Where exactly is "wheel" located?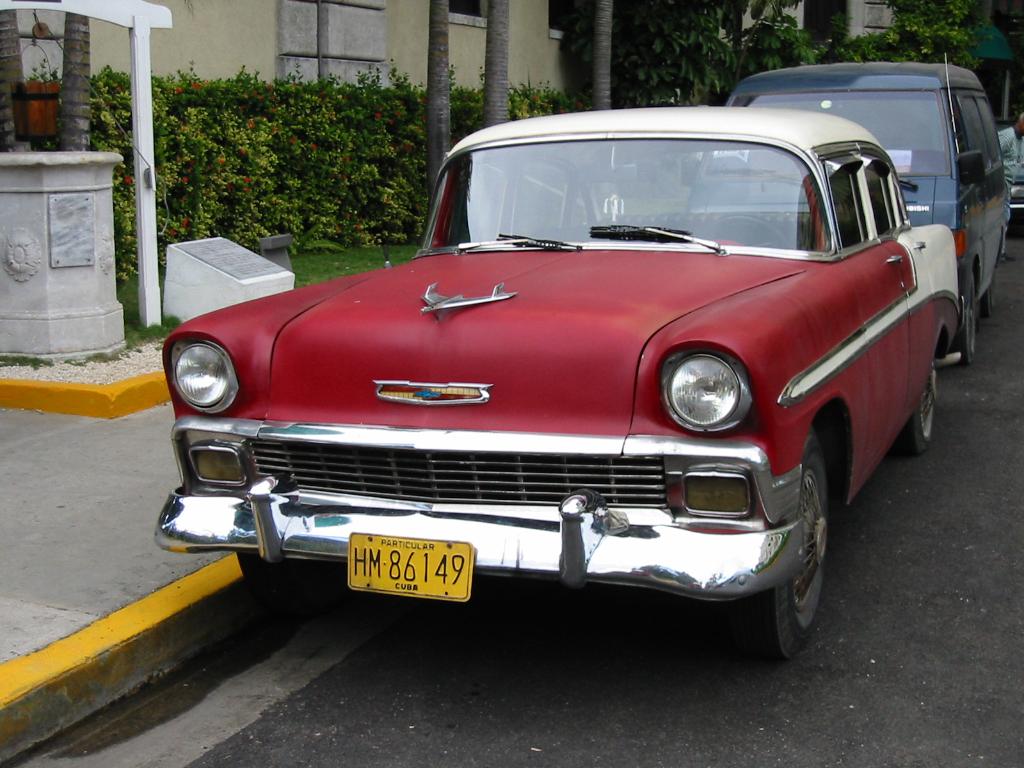
Its bounding box is <box>749,422,860,643</box>.
